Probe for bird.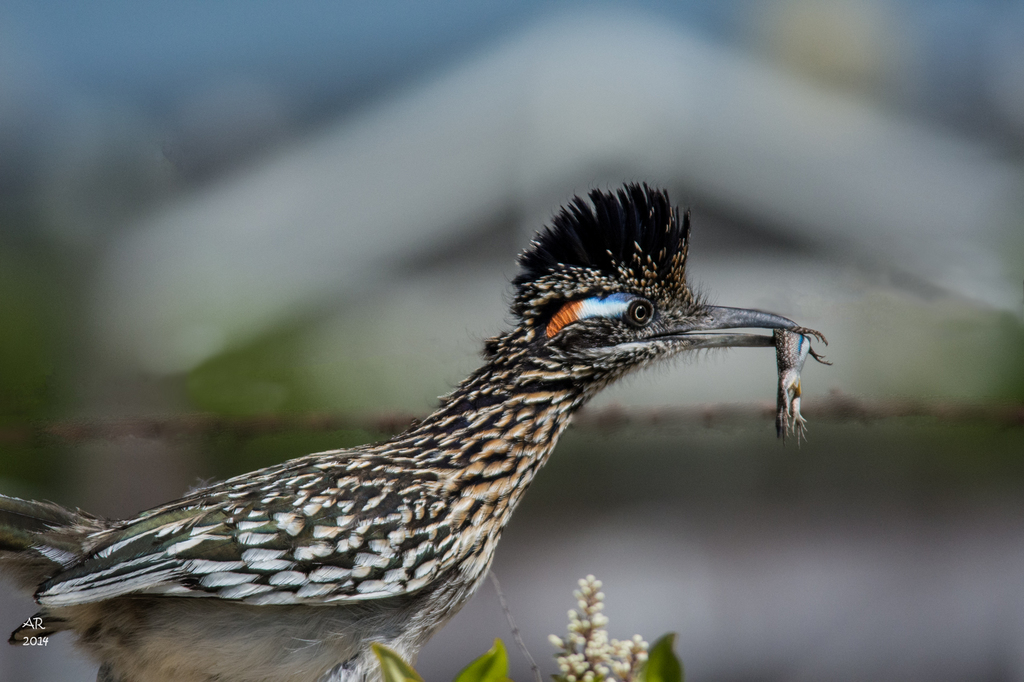
Probe result: pyautogui.locateOnScreen(0, 188, 851, 665).
